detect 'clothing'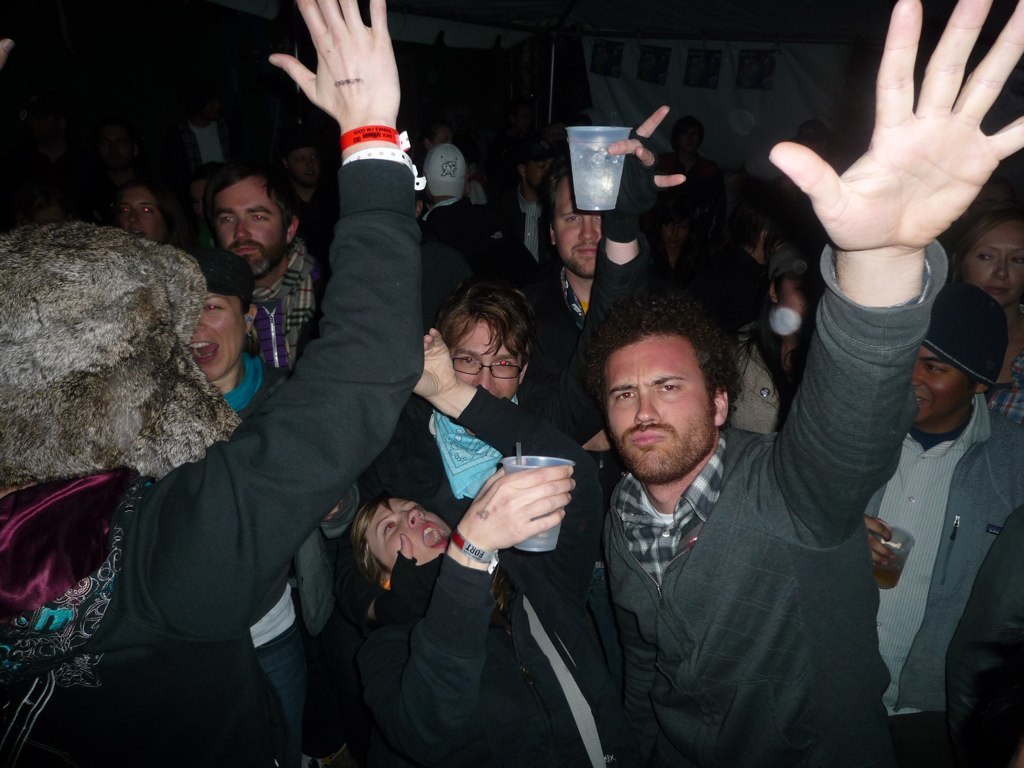
x1=208, y1=352, x2=321, y2=767
